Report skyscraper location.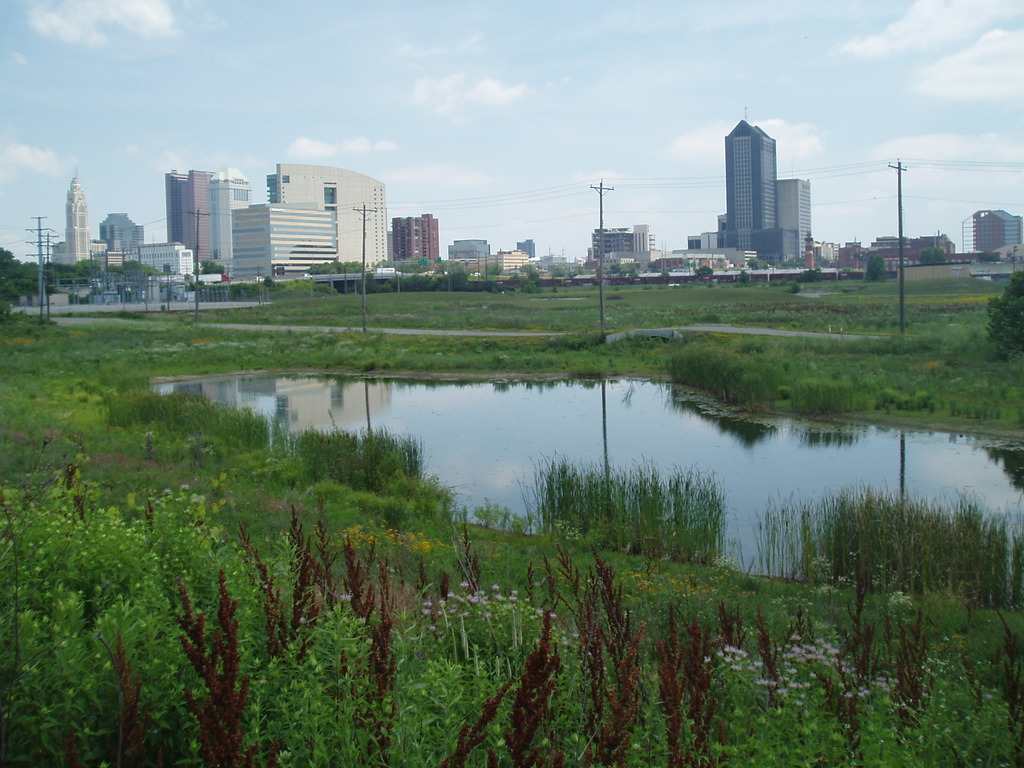
Report: l=265, t=162, r=390, b=266.
